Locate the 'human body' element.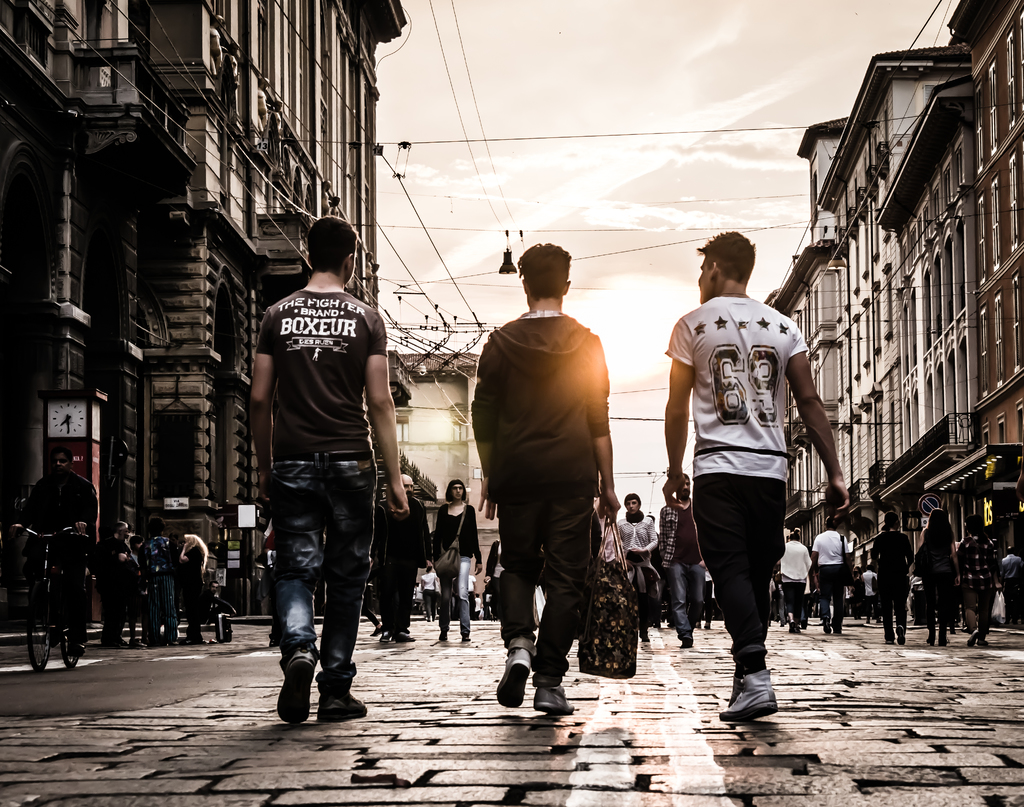
Element bbox: x1=249, y1=213, x2=407, y2=726.
